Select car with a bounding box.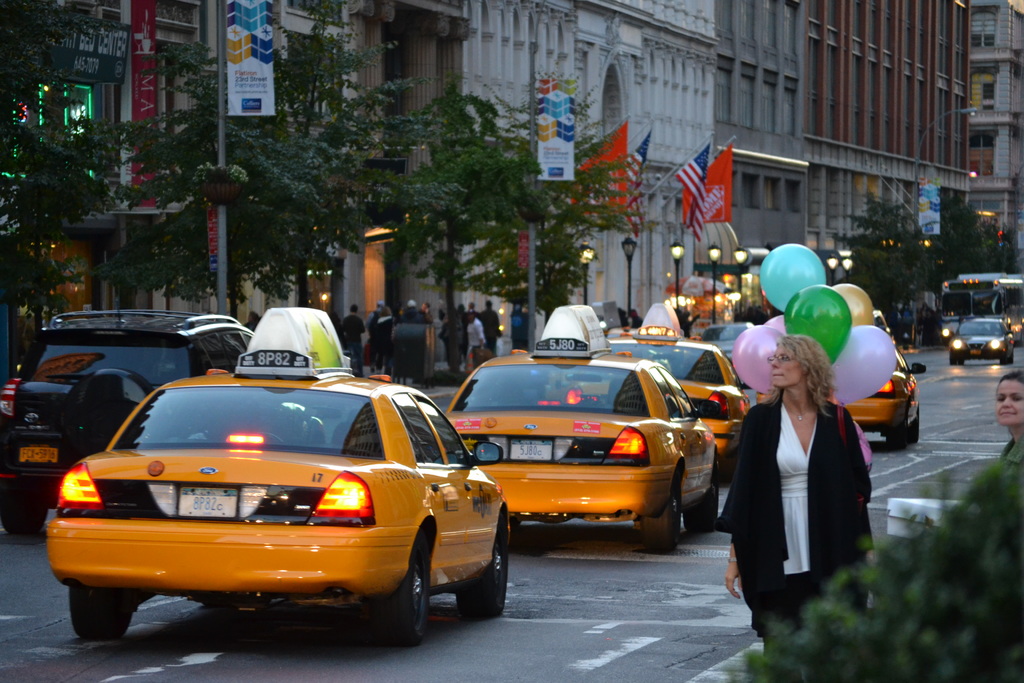
[35,361,506,654].
